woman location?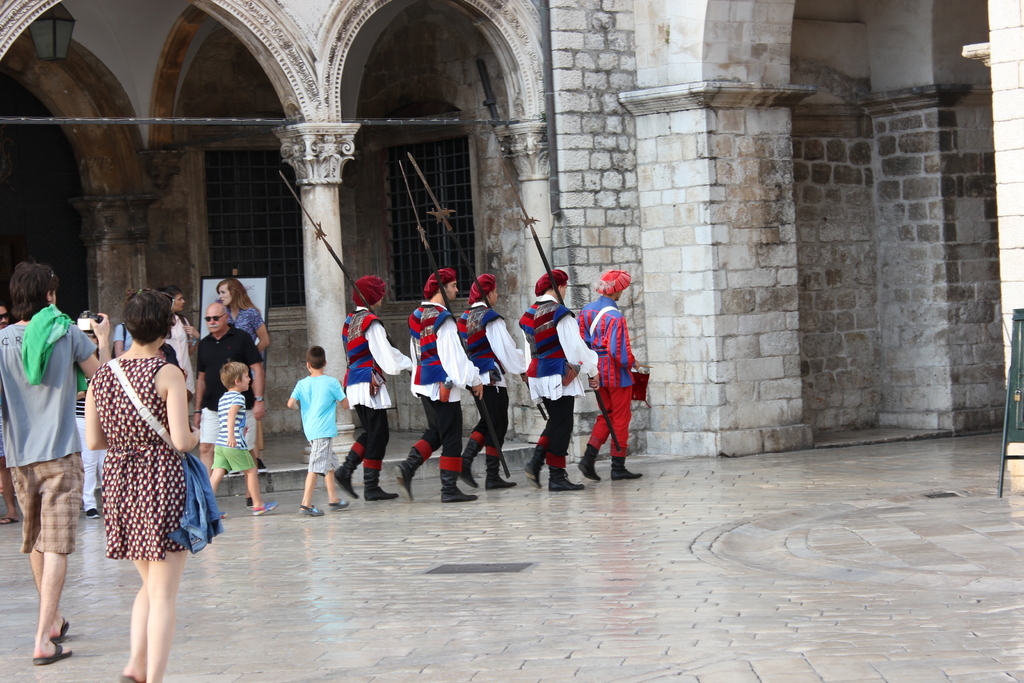
(left=156, top=285, right=202, bottom=406)
